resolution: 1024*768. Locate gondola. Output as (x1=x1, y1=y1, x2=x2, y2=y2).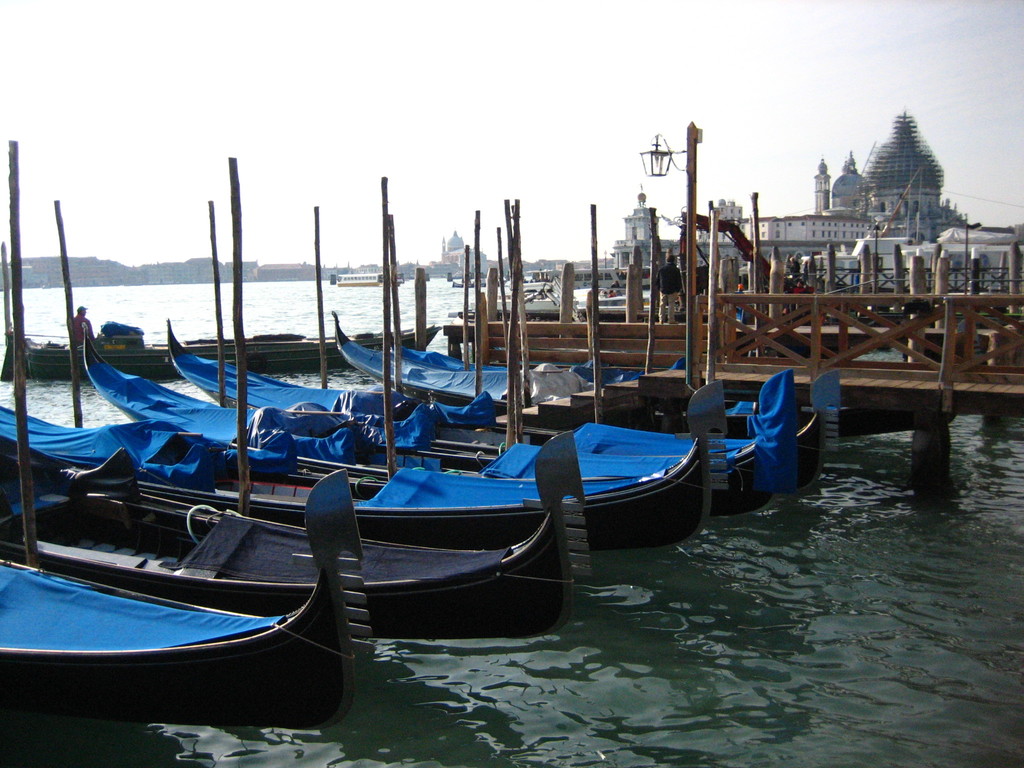
(x1=328, y1=308, x2=625, y2=419).
